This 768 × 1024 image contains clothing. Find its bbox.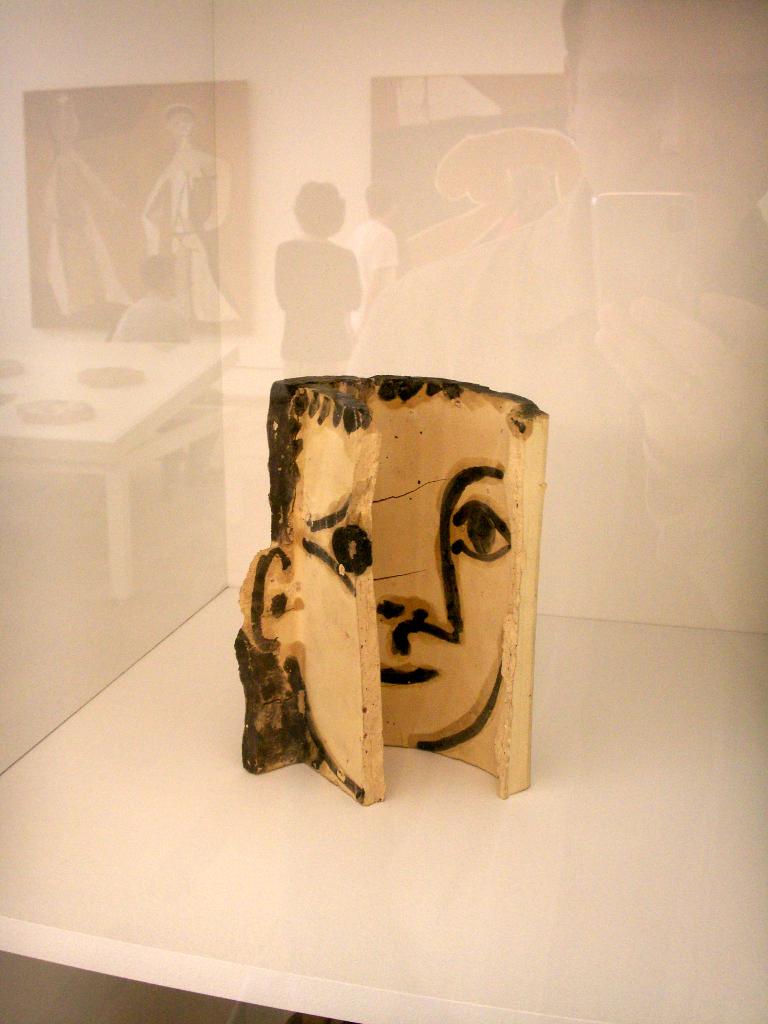
Rect(38, 150, 134, 330).
